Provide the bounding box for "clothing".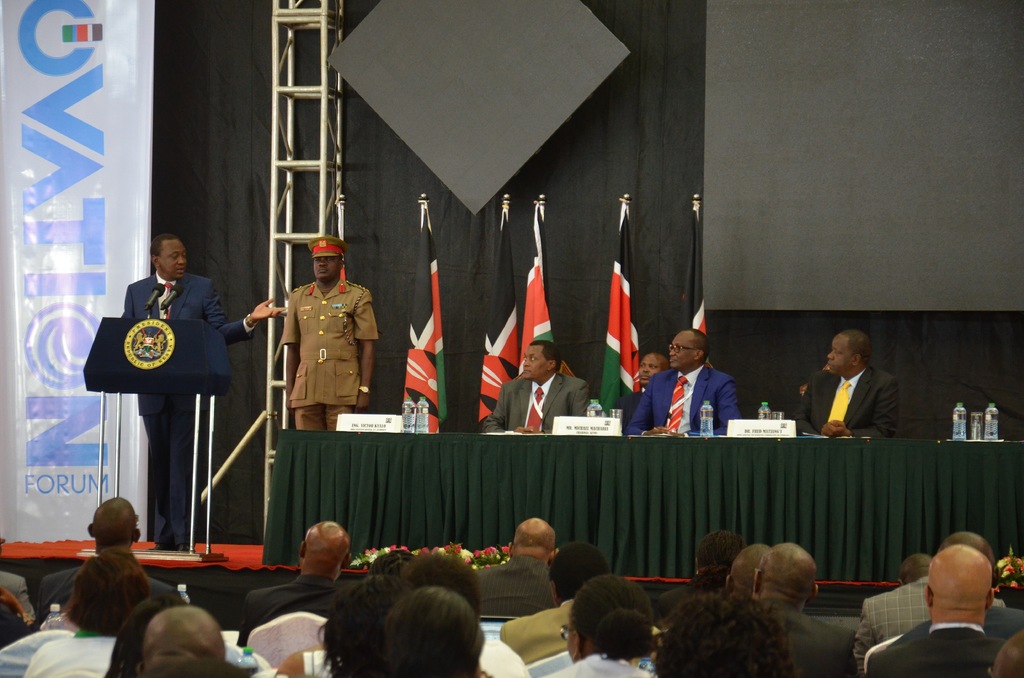
{"x1": 784, "y1": 359, "x2": 898, "y2": 437}.
